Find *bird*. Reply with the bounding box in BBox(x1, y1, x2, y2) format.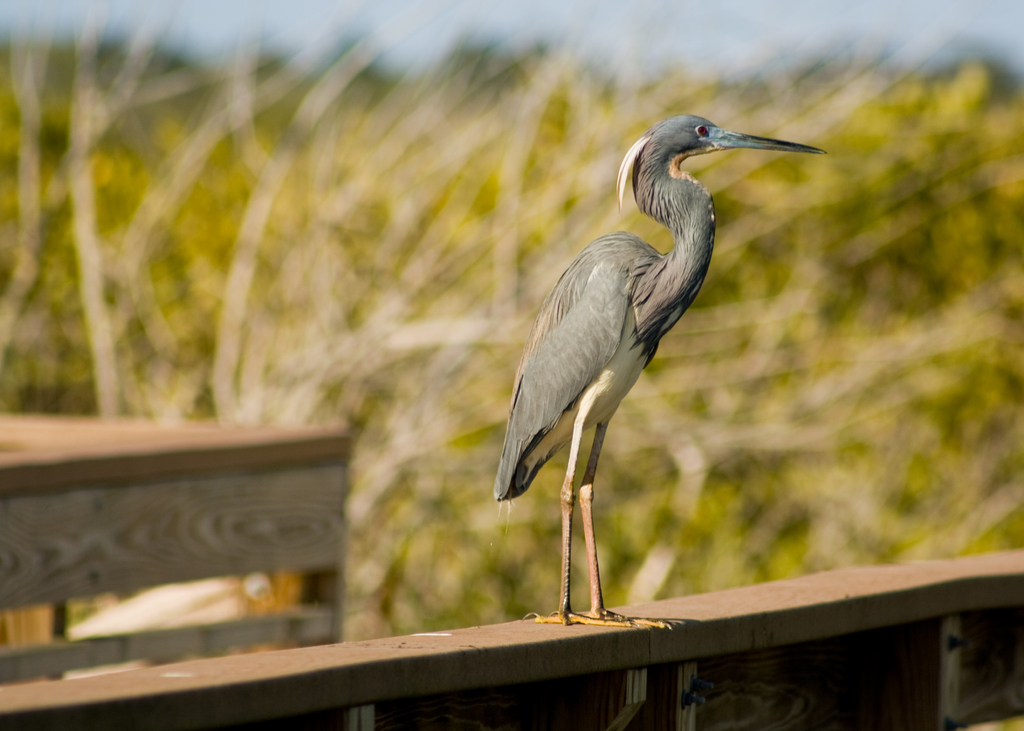
BBox(481, 104, 842, 611).
